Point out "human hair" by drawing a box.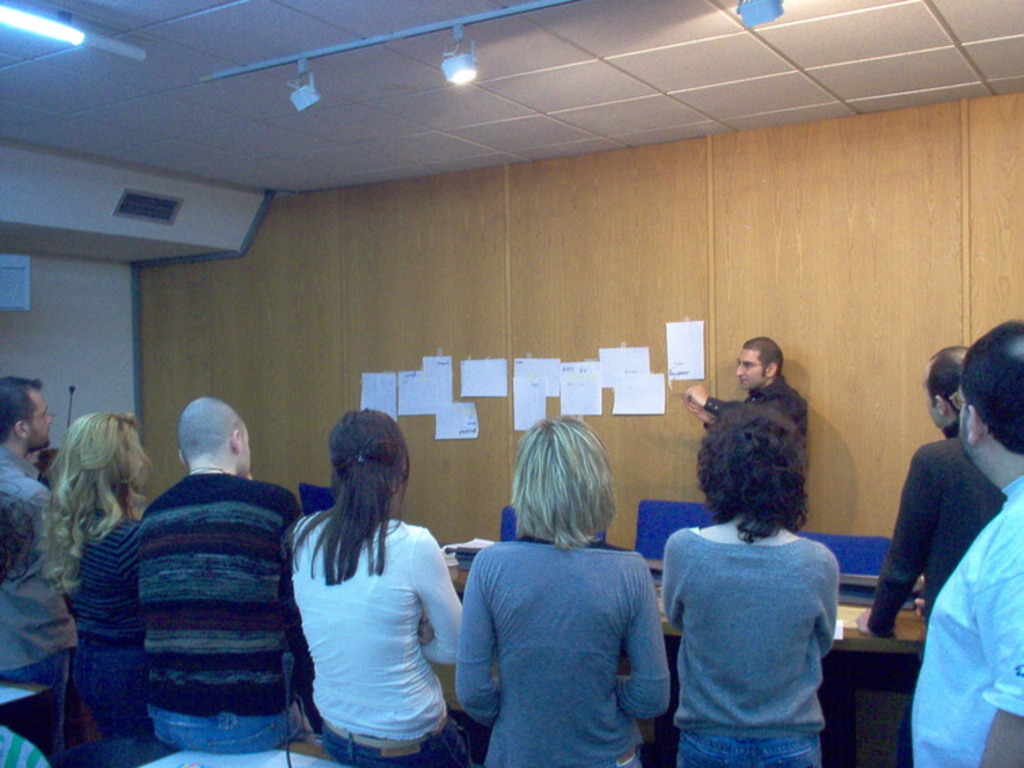
rect(505, 417, 616, 545).
